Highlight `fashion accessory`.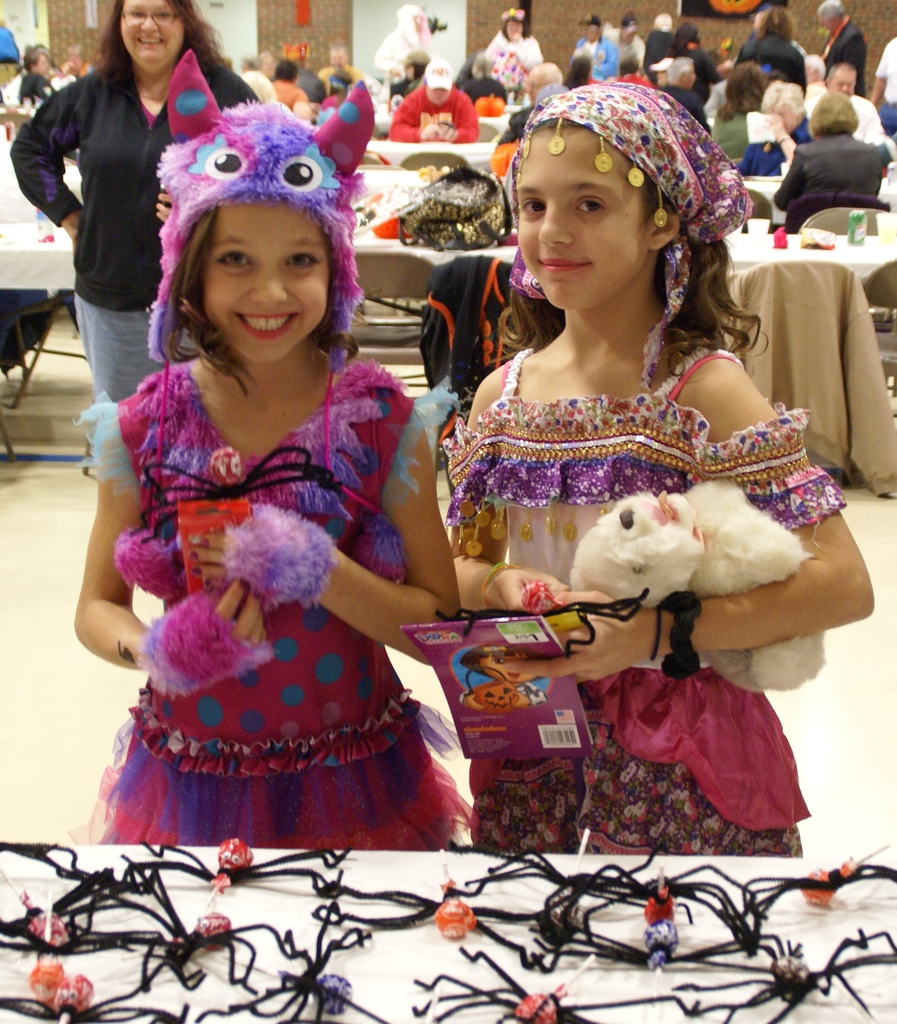
Highlighted region: bbox(478, 556, 525, 608).
